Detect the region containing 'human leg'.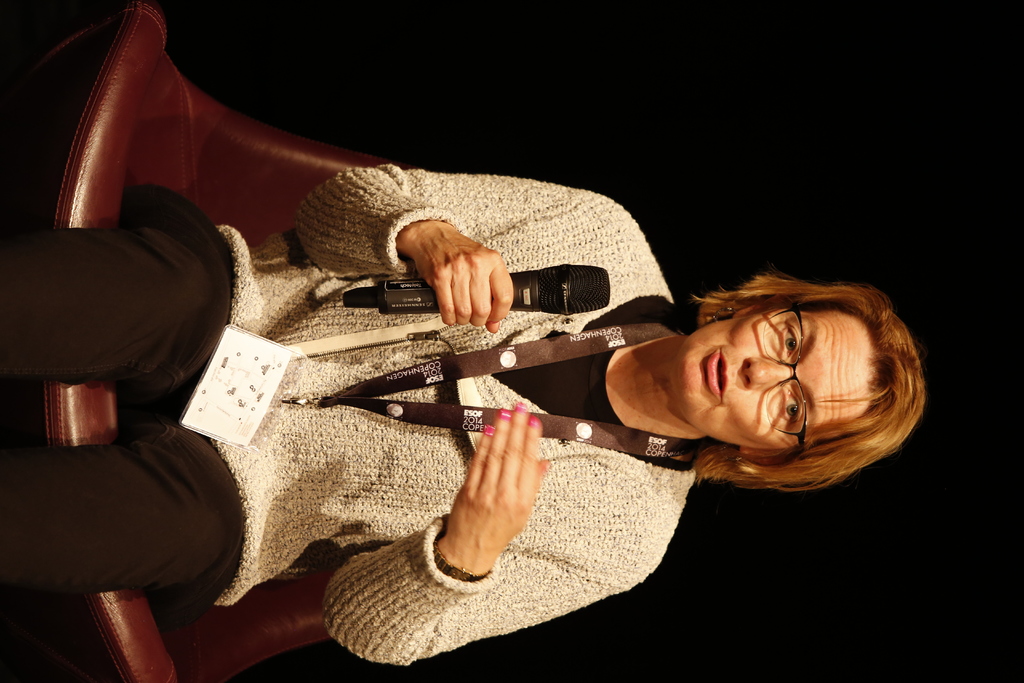
BBox(6, 415, 246, 592).
